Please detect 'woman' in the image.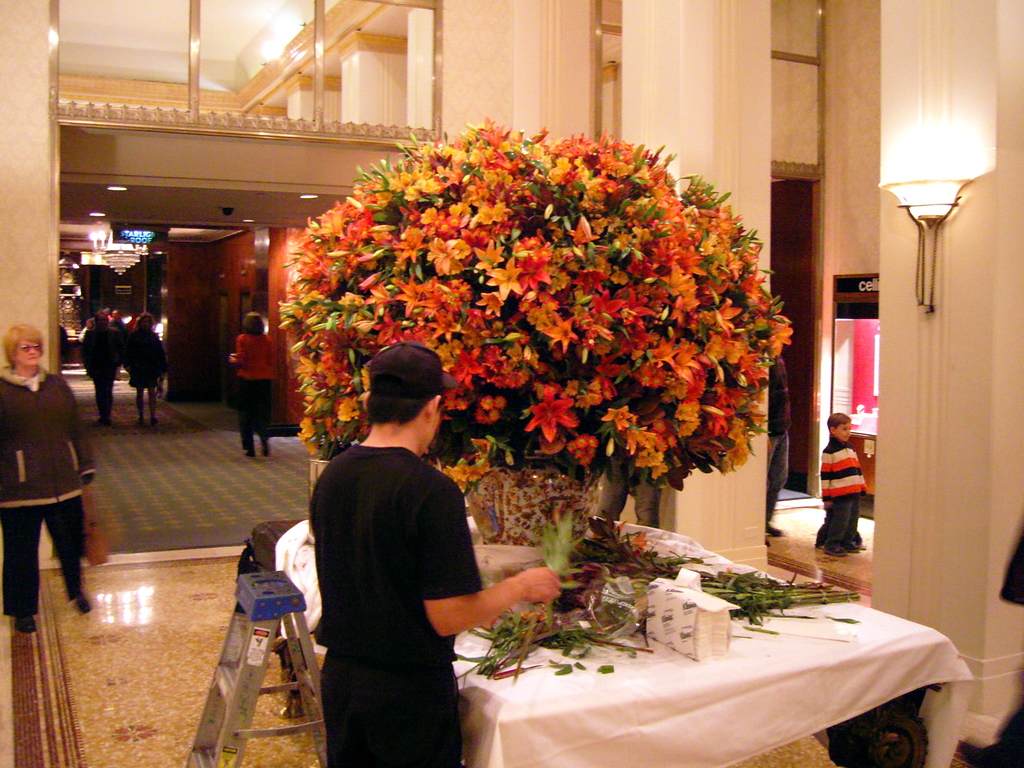
bbox(0, 326, 96, 636).
